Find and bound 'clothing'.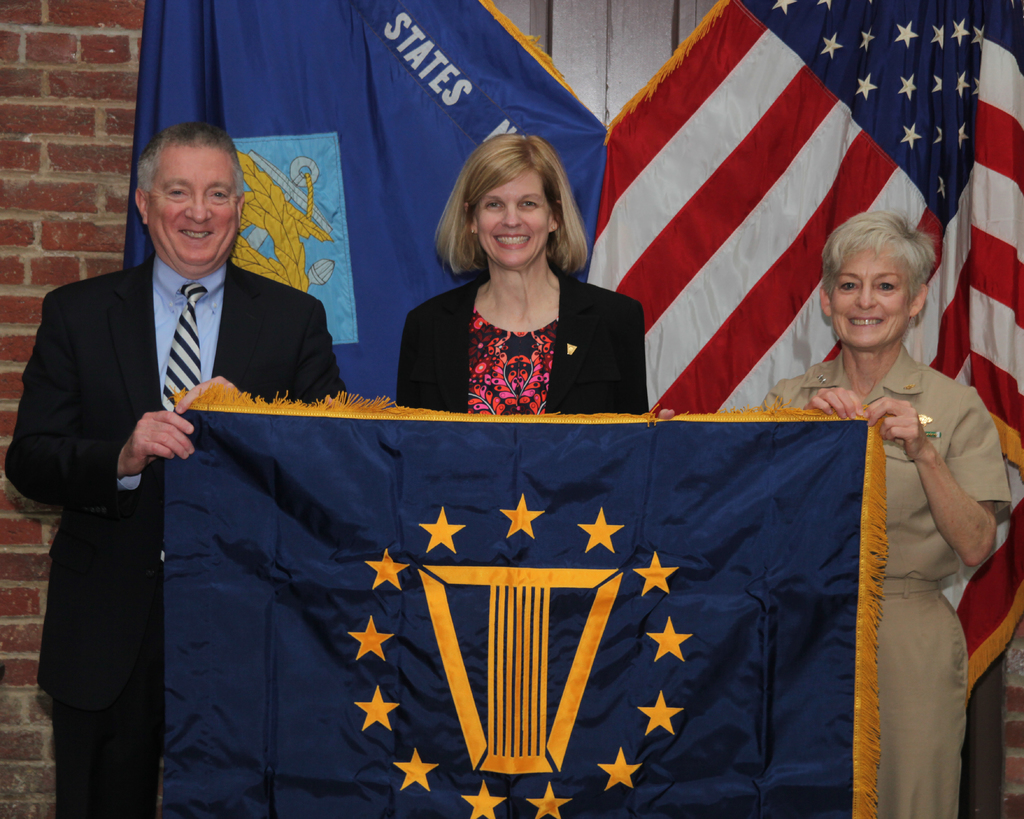
Bound: (left=390, top=274, right=646, bottom=415).
